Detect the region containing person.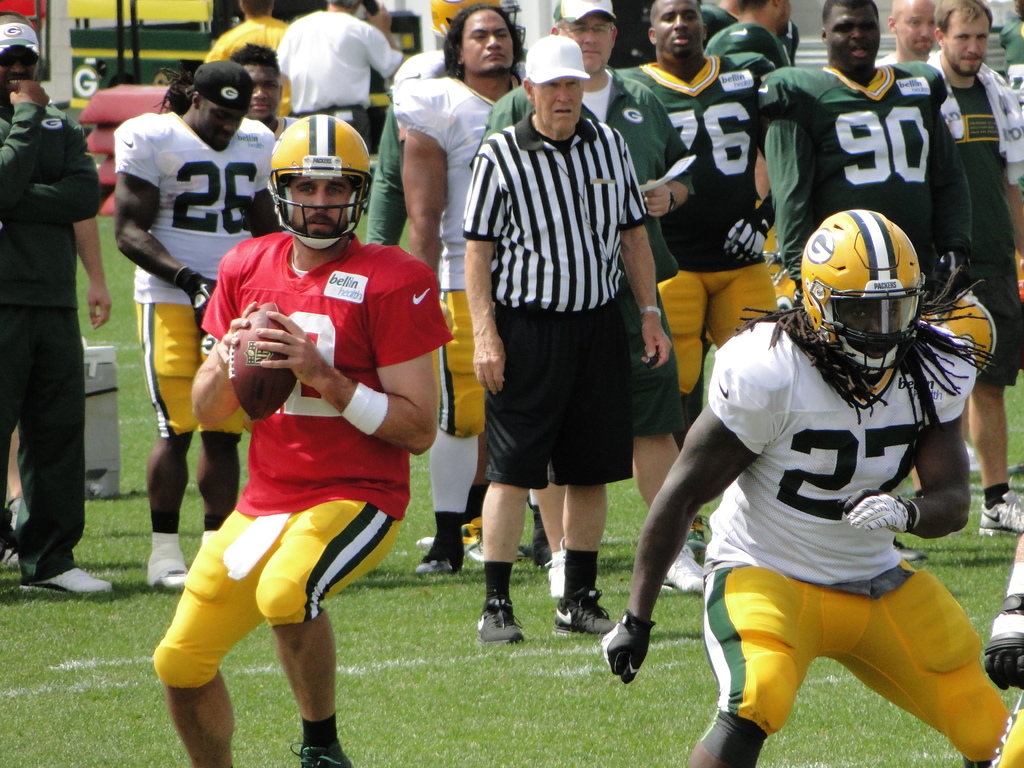
x1=977, y1=524, x2=1023, y2=767.
